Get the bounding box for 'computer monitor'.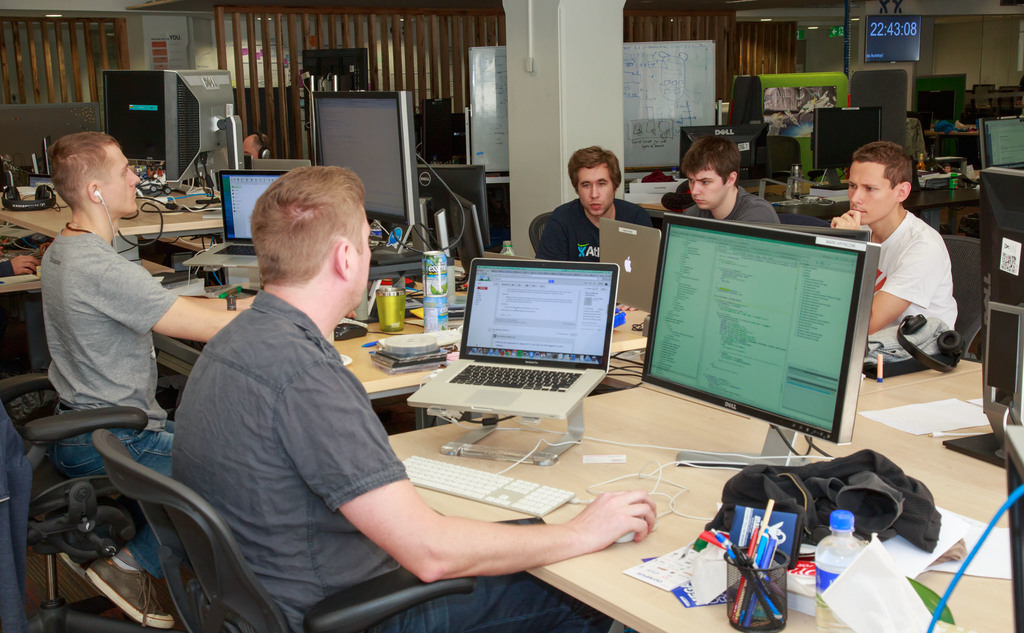
l=301, t=43, r=374, b=106.
